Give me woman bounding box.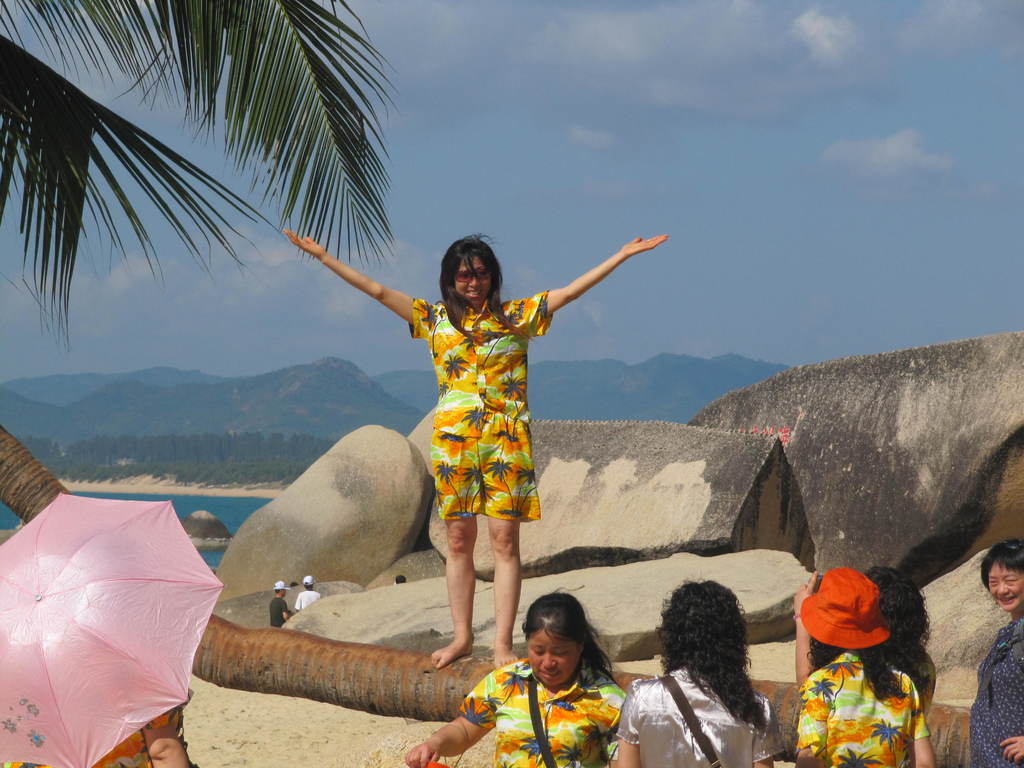
790,564,943,723.
